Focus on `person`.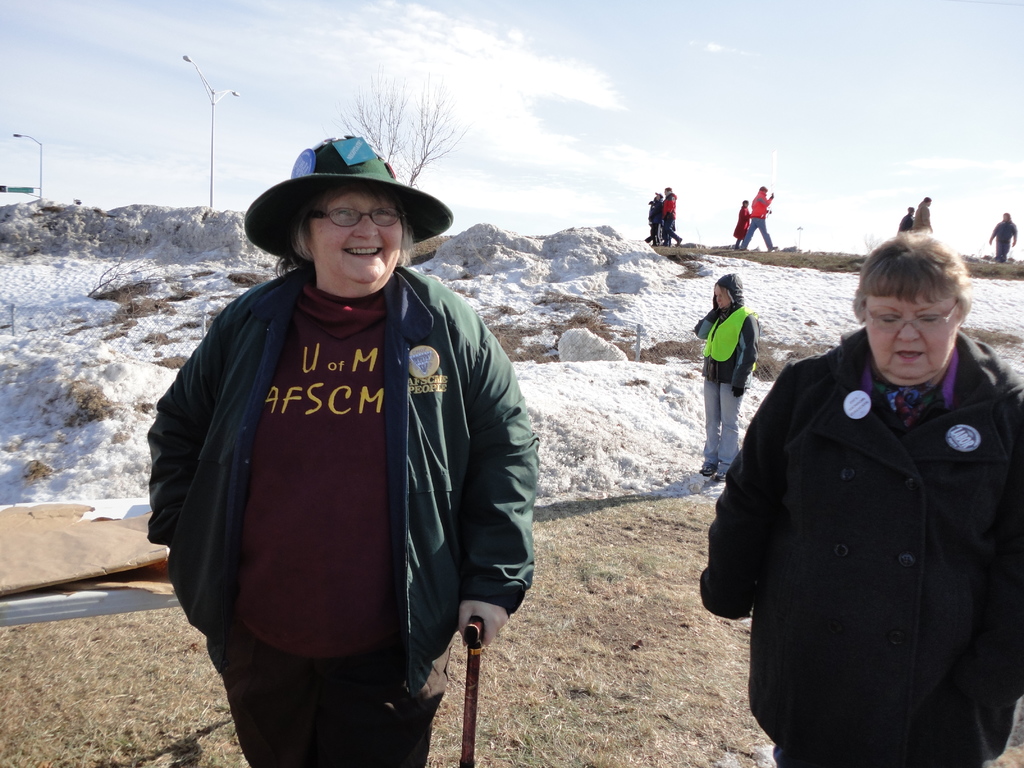
Focused at box=[898, 204, 915, 234].
